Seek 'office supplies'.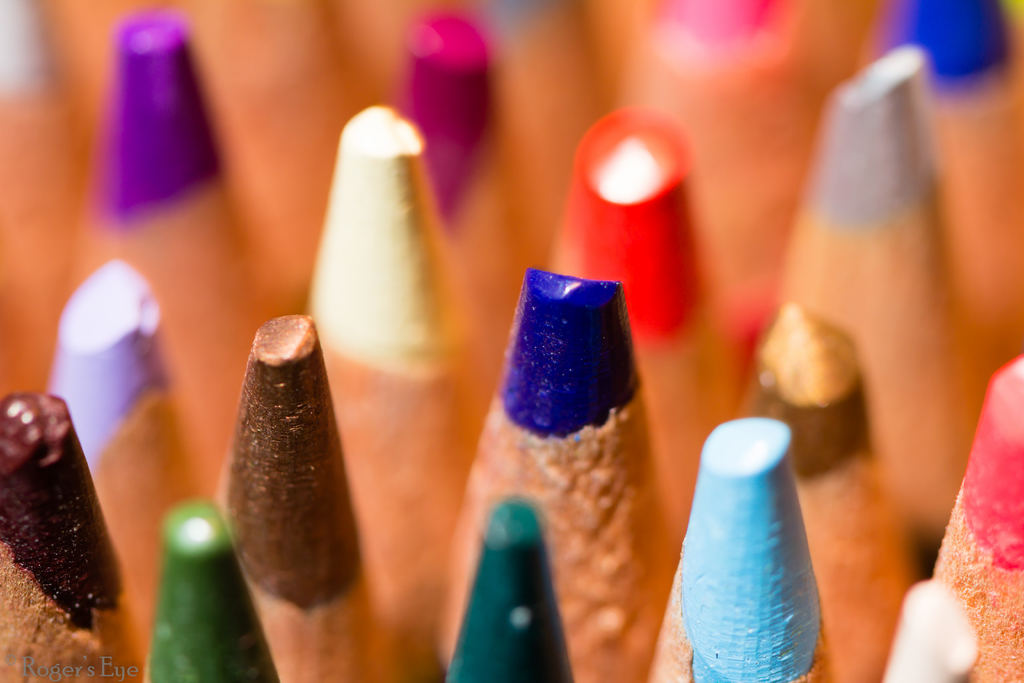
[x1=786, y1=47, x2=995, y2=579].
